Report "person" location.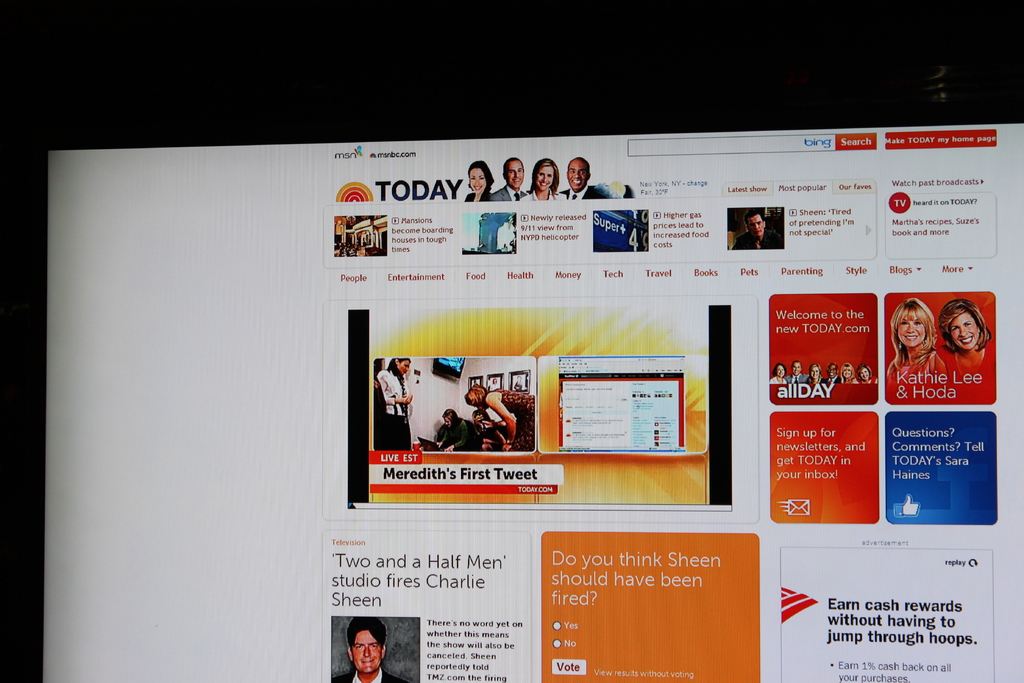
Report: x1=462 y1=161 x2=499 y2=205.
